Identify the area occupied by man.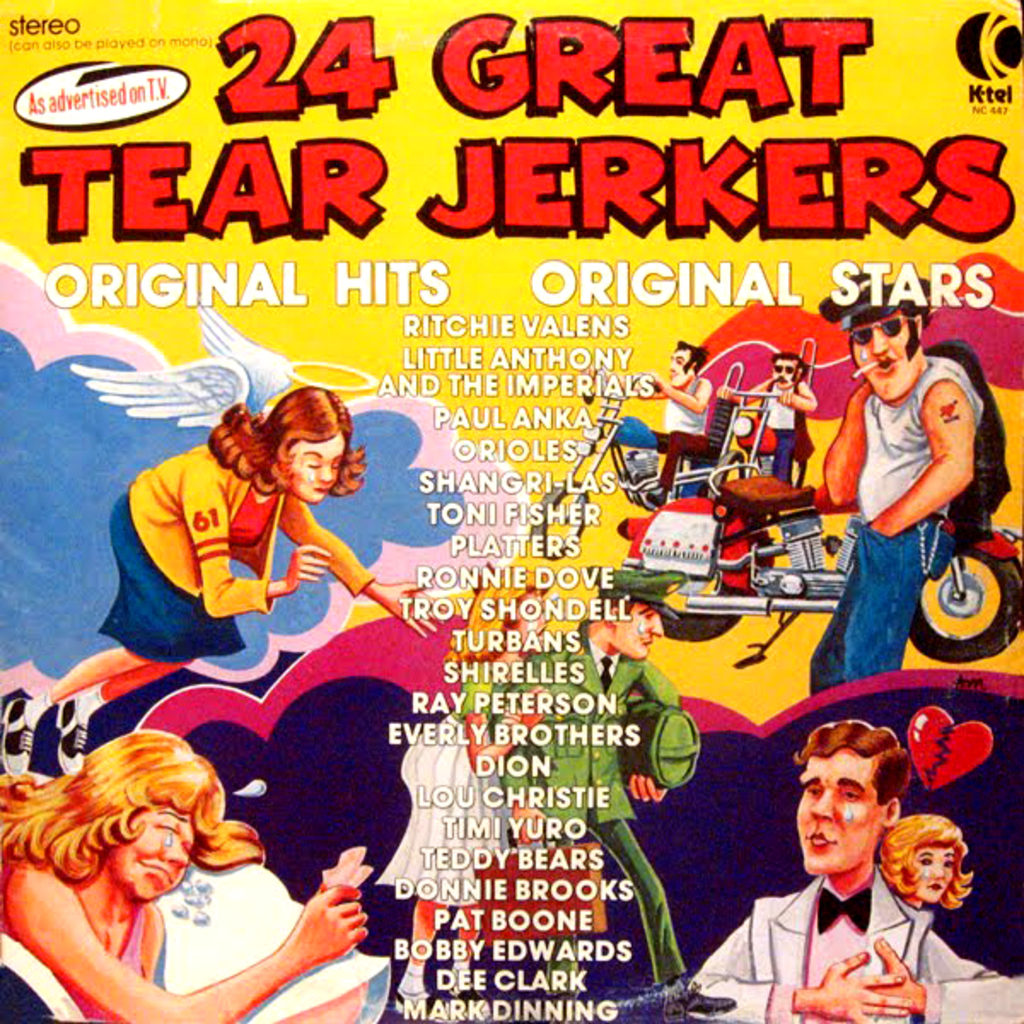
Area: 713 732 961 1009.
